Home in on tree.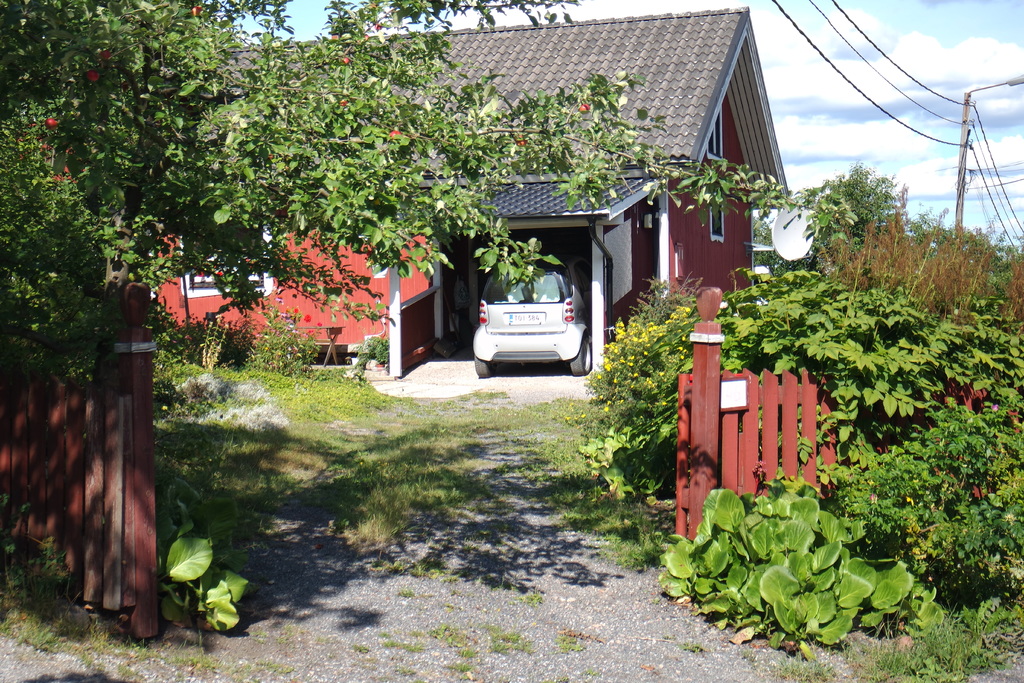
Homed in at box=[795, 162, 892, 241].
